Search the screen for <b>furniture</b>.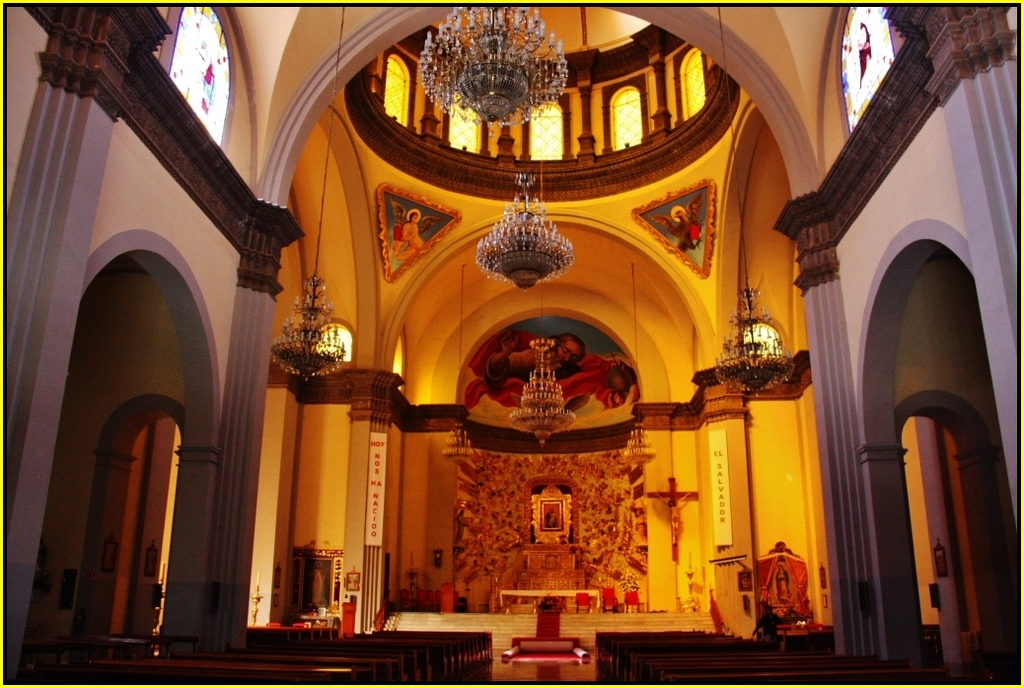
Found at left=25, top=635, right=494, bottom=687.
